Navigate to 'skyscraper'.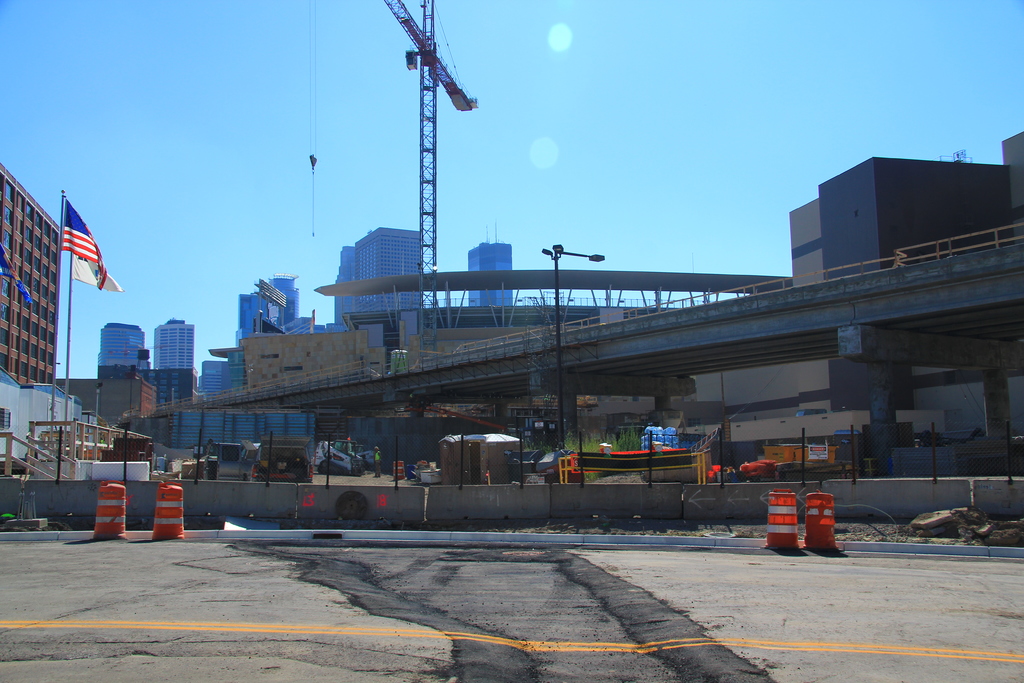
Navigation target: {"x1": 159, "y1": 302, "x2": 198, "y2": 430}.
